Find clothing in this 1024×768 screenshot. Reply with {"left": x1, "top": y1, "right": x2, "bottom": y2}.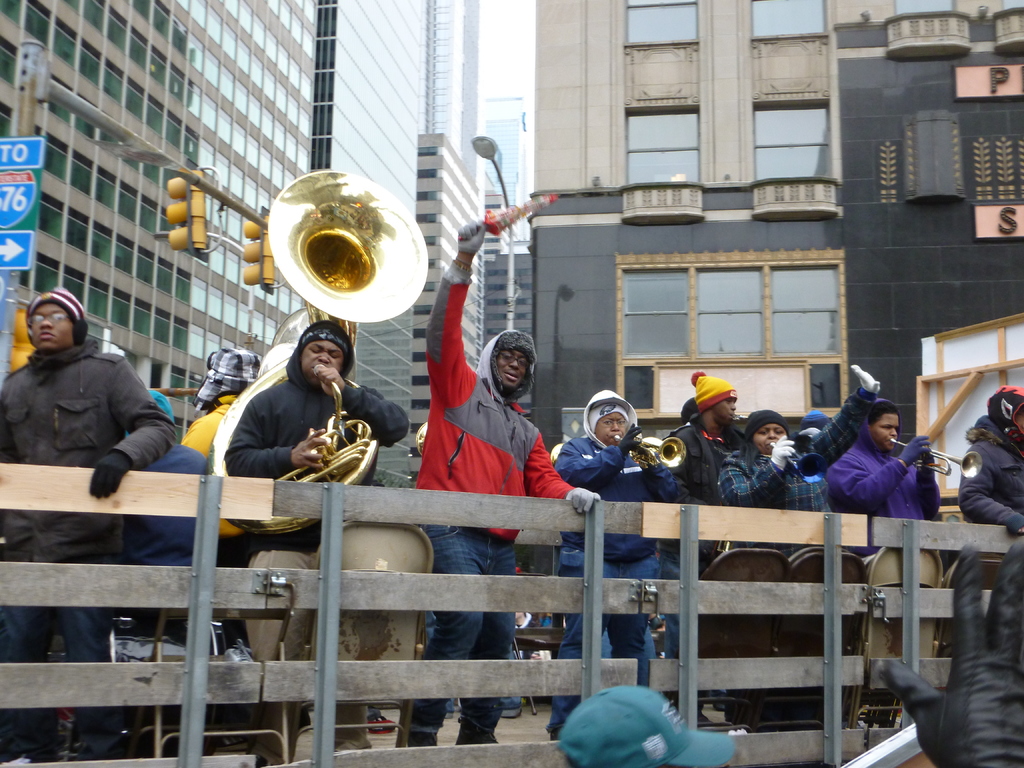
{"left": 413, "top": 257, "right": 580, "bottom": 742}.
